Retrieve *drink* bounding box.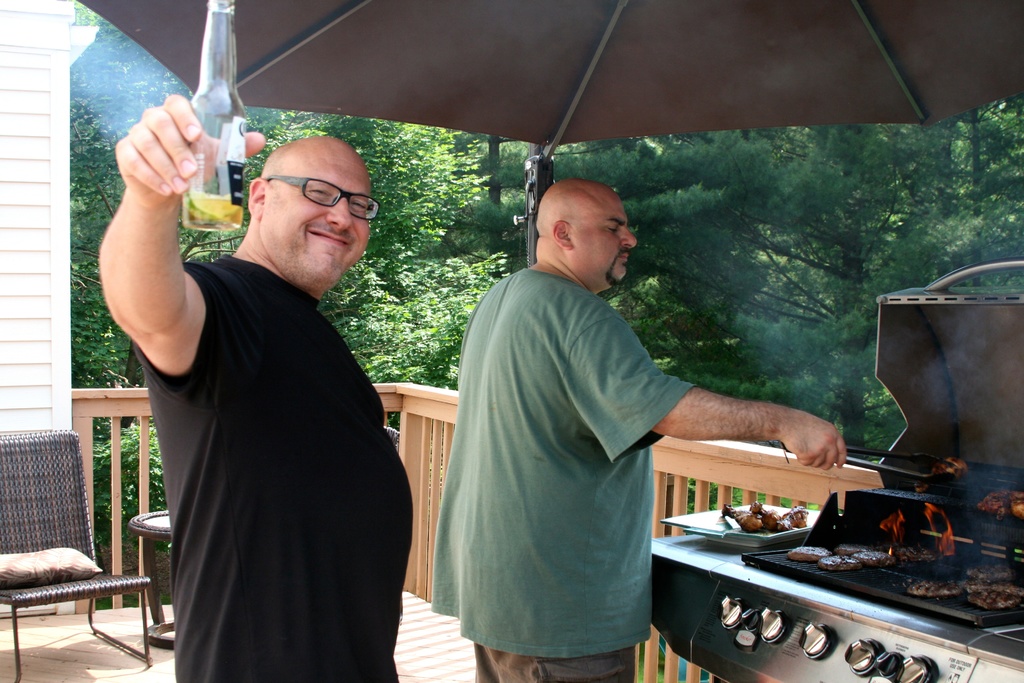
Bounding box: bbox=[180, 0, 245, 230].
